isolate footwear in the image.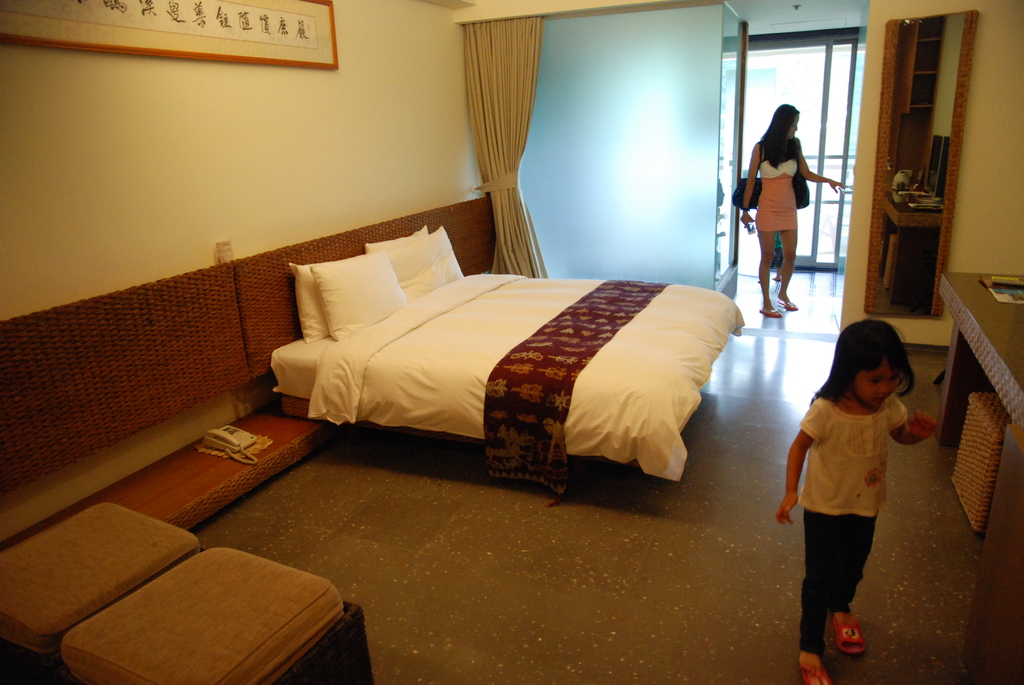
Isolated region: (780, 301, 796, 313).
